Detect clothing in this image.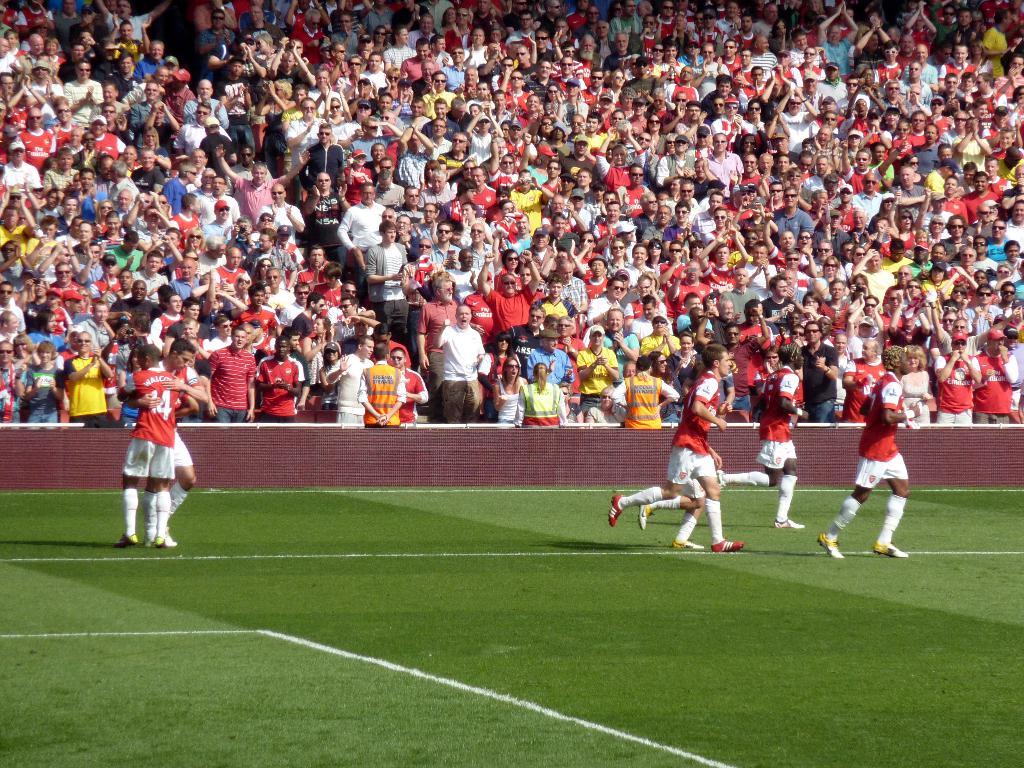
Detection: bbox(627, 372, 665, 428).
